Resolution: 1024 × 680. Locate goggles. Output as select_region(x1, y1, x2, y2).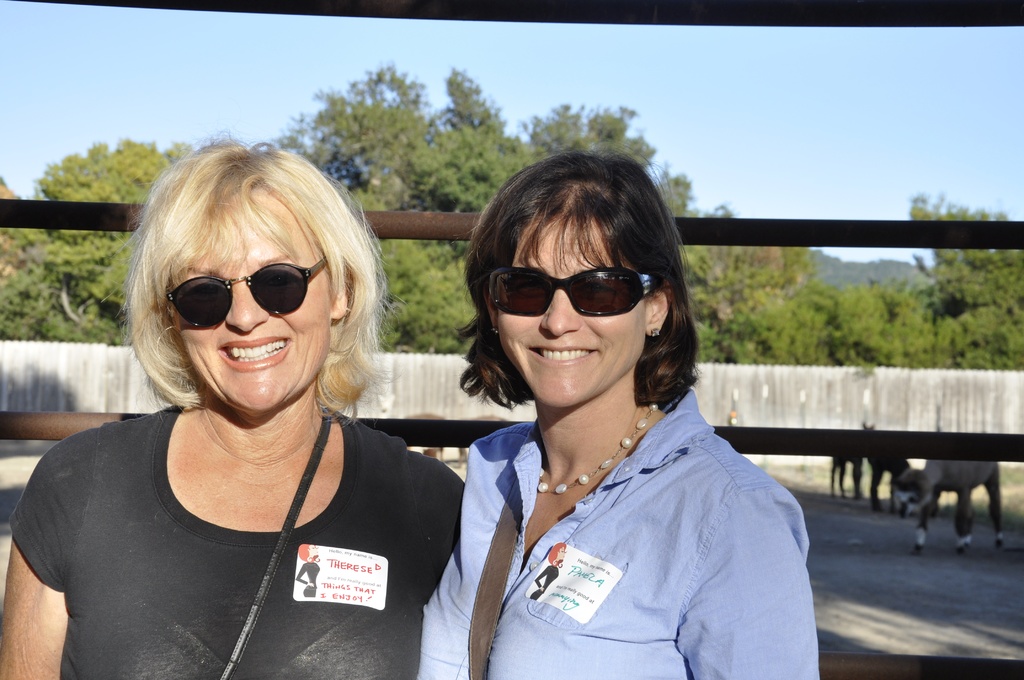
select_region(145, 266, 342, 328).
